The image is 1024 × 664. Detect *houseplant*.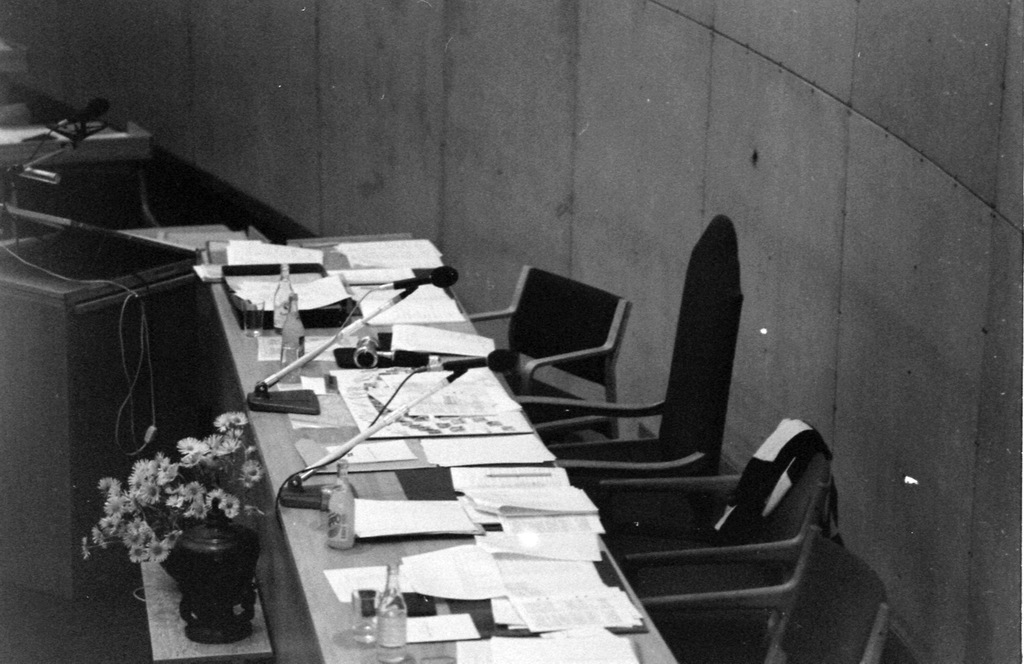
Detection: <box>74,413,268,645</box>.
